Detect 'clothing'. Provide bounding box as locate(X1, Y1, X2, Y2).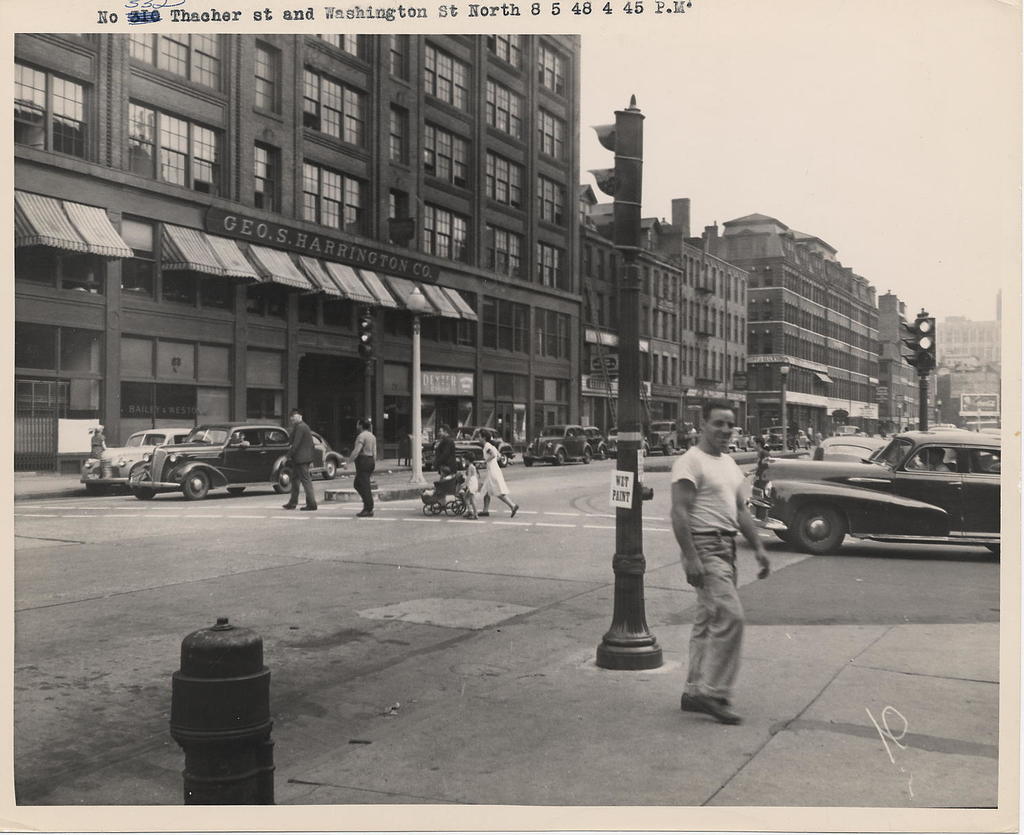
locate(756, 446, 771, 459).
